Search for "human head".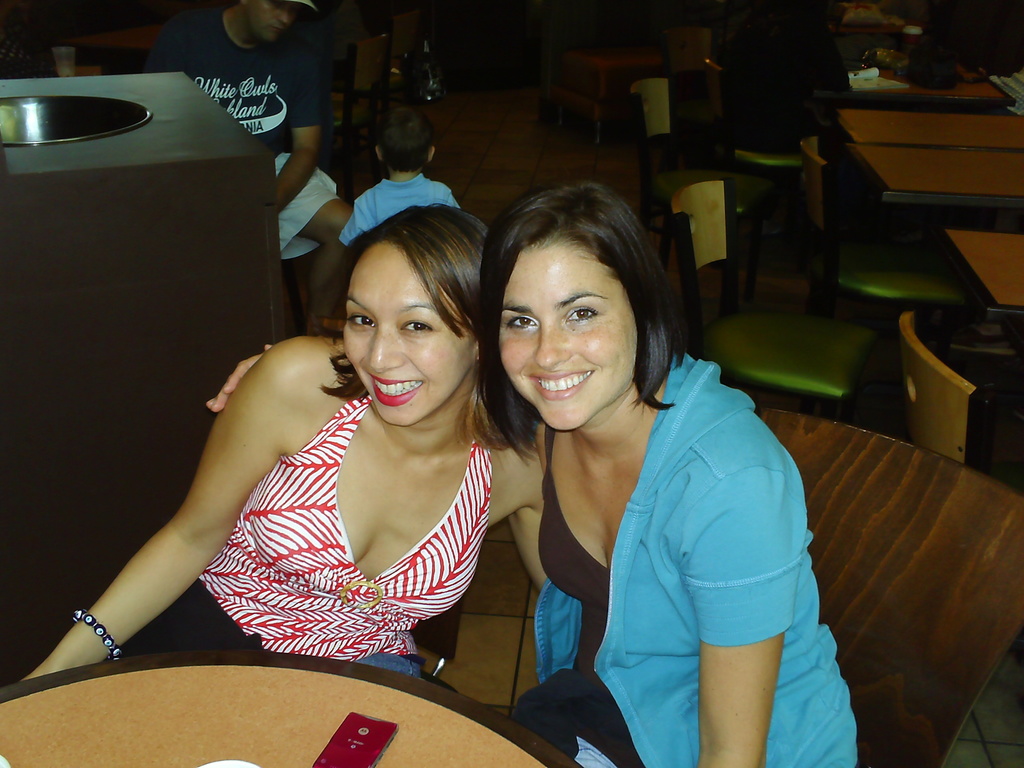
Found at (left=241, top=0, right=317, bottom=45).
